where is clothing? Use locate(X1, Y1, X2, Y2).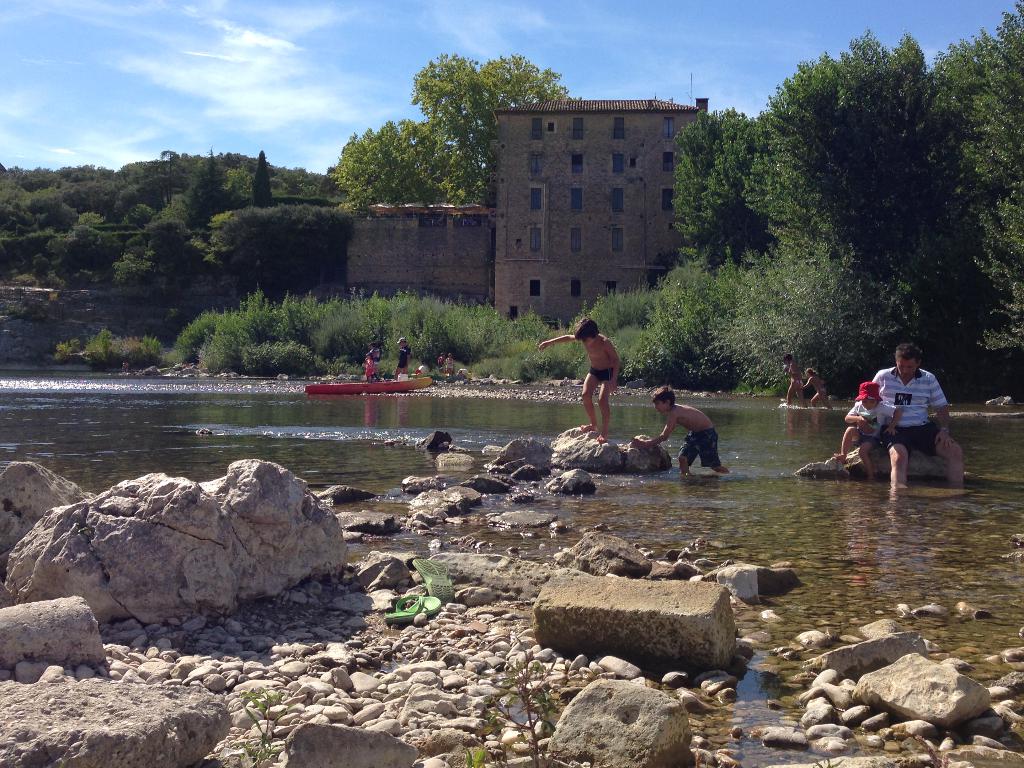
locate(783, 369, 796, 399).
